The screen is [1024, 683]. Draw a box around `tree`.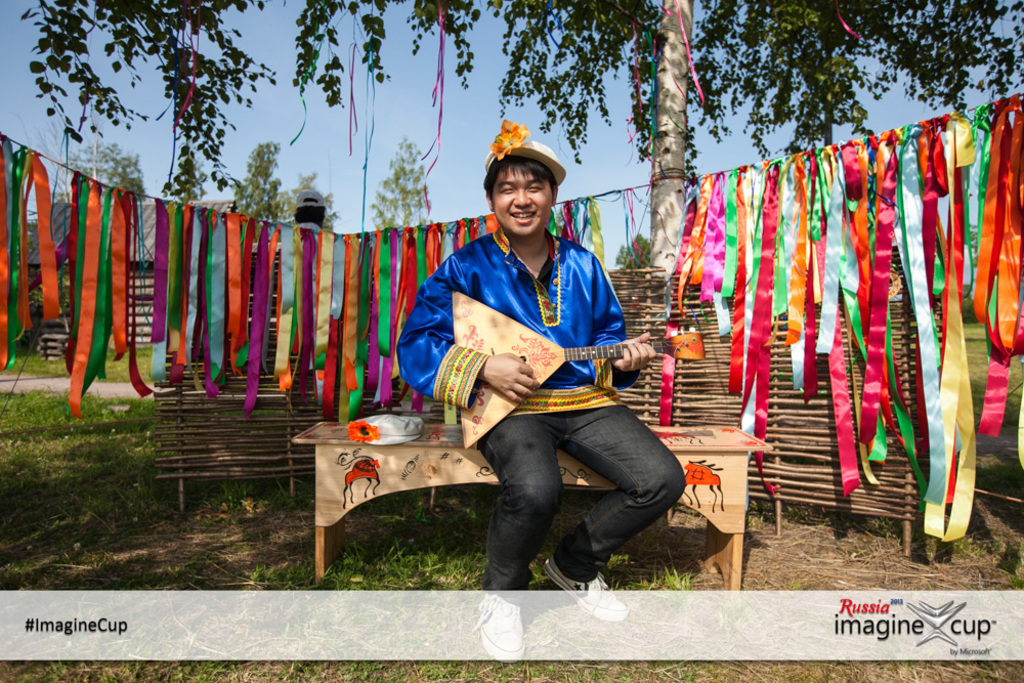
locate(226, 140, 296, 225).
